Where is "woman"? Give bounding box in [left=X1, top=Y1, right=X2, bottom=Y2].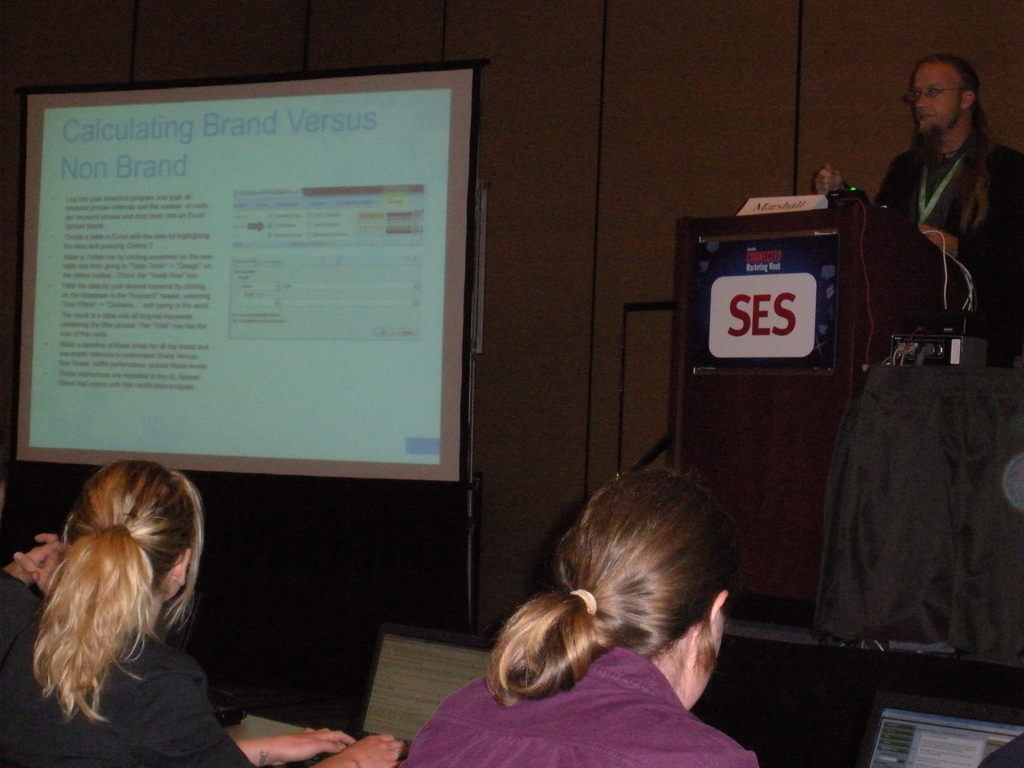
[left=0, top=469, right=400, bottom=767].
